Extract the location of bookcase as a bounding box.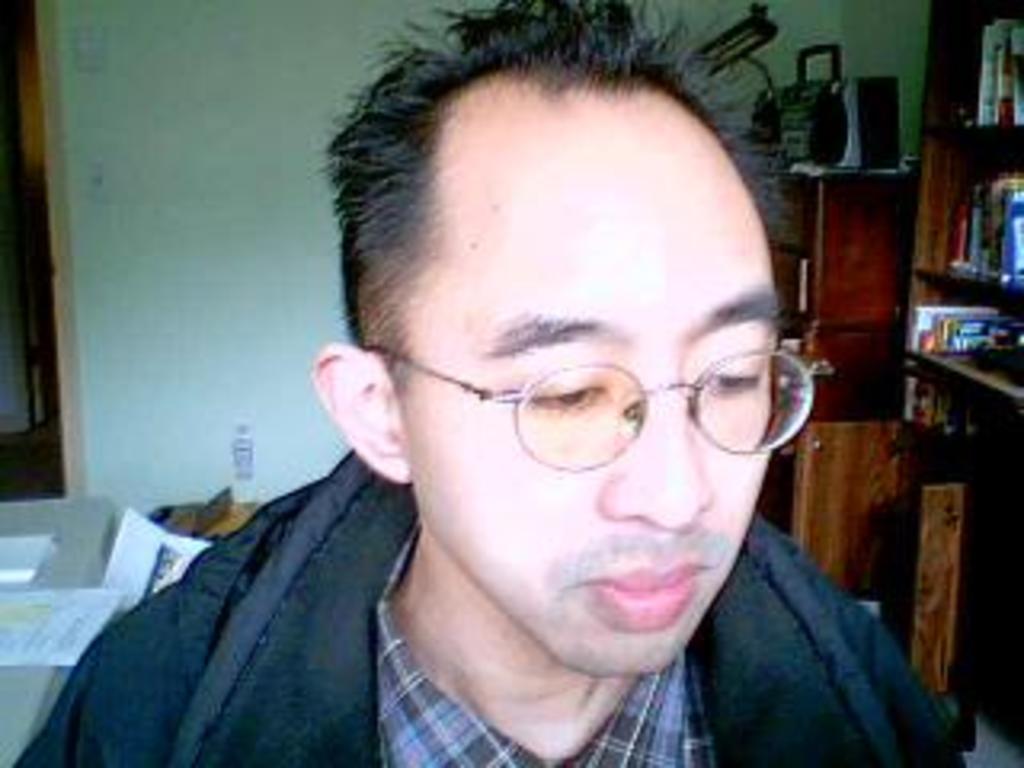
(left=896, top=0, right=1021, bottom=451).
